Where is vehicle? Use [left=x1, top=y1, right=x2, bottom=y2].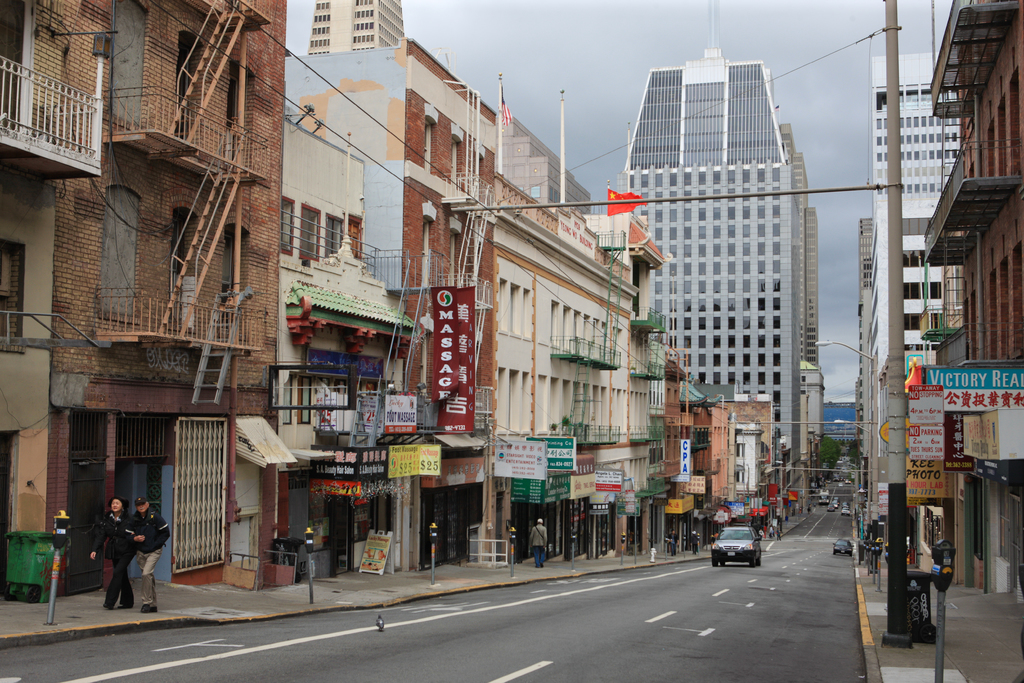
[left=829, top=536, right=854, bottom=557].
